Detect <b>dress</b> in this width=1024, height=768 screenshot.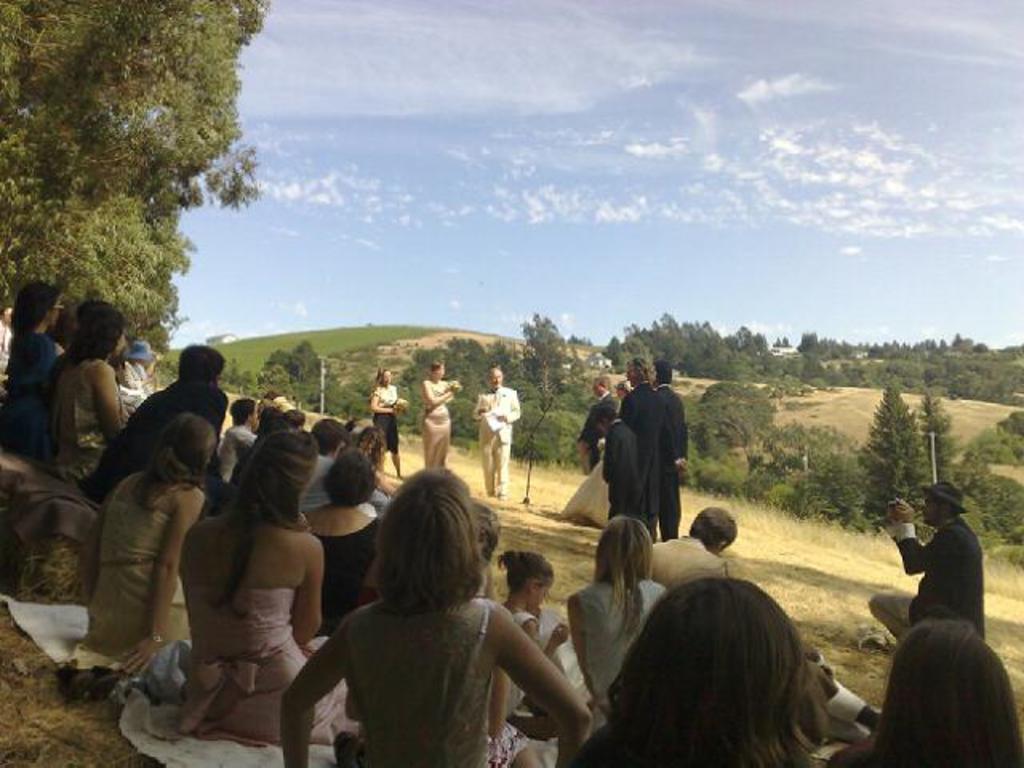
Detection: BBox(170, 584, 362, 750).
